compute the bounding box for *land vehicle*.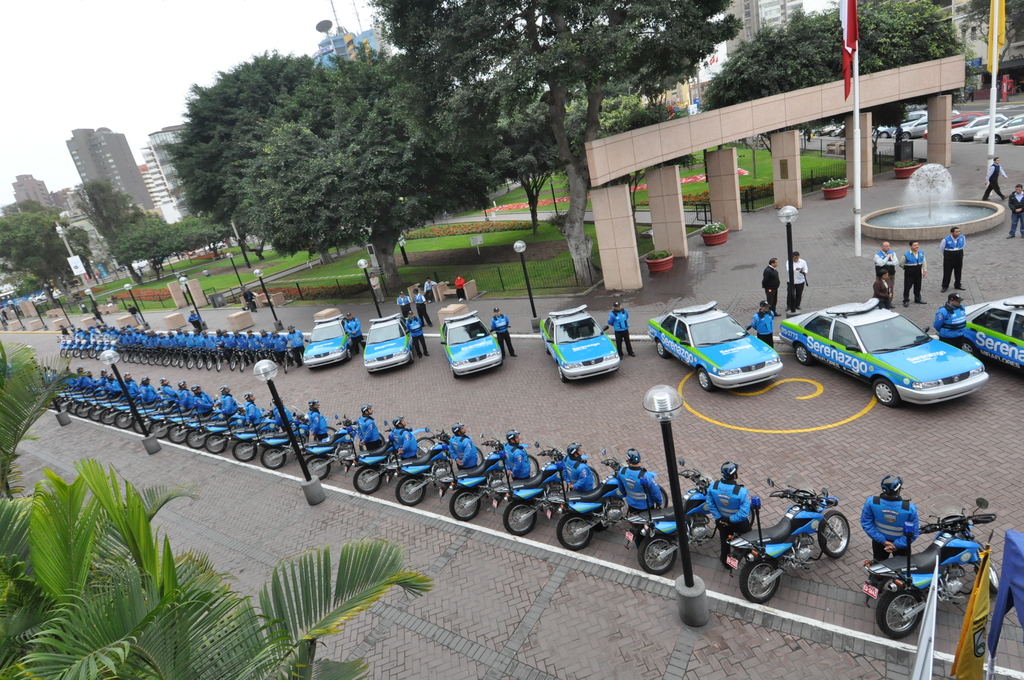
bbox(950, 109, 987, 127).
